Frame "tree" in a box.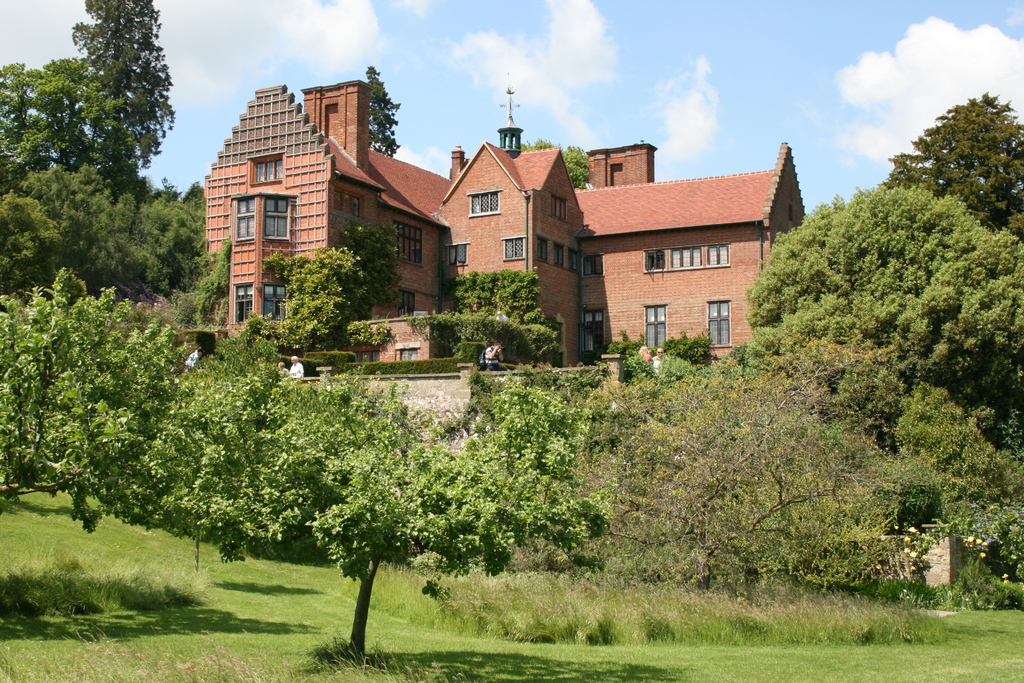
left=320, top=434, right=502, bottom=654.
